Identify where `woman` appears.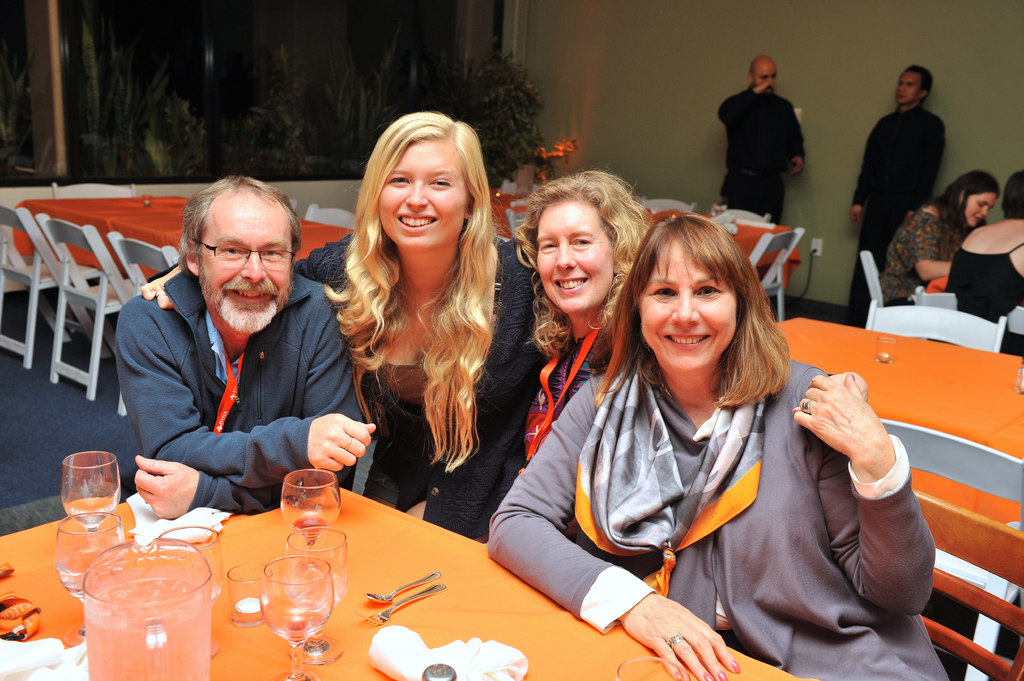
Appears at [945, 170, 1023, 358].
